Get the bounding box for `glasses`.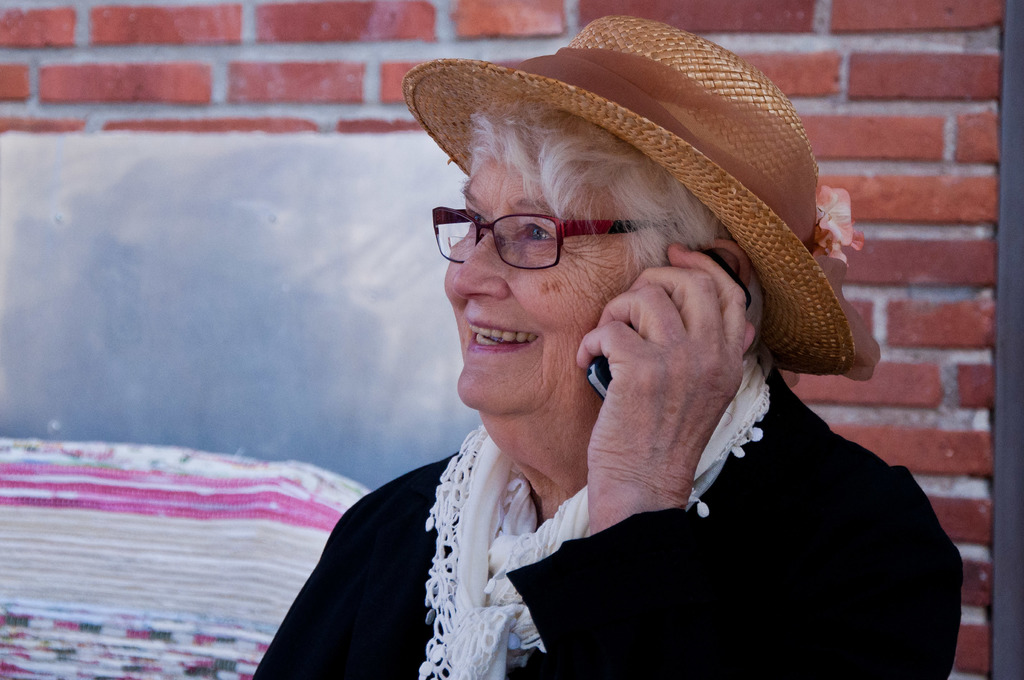
{"left": 426, "top": 198, "right": 694, "bottom": 266}.
